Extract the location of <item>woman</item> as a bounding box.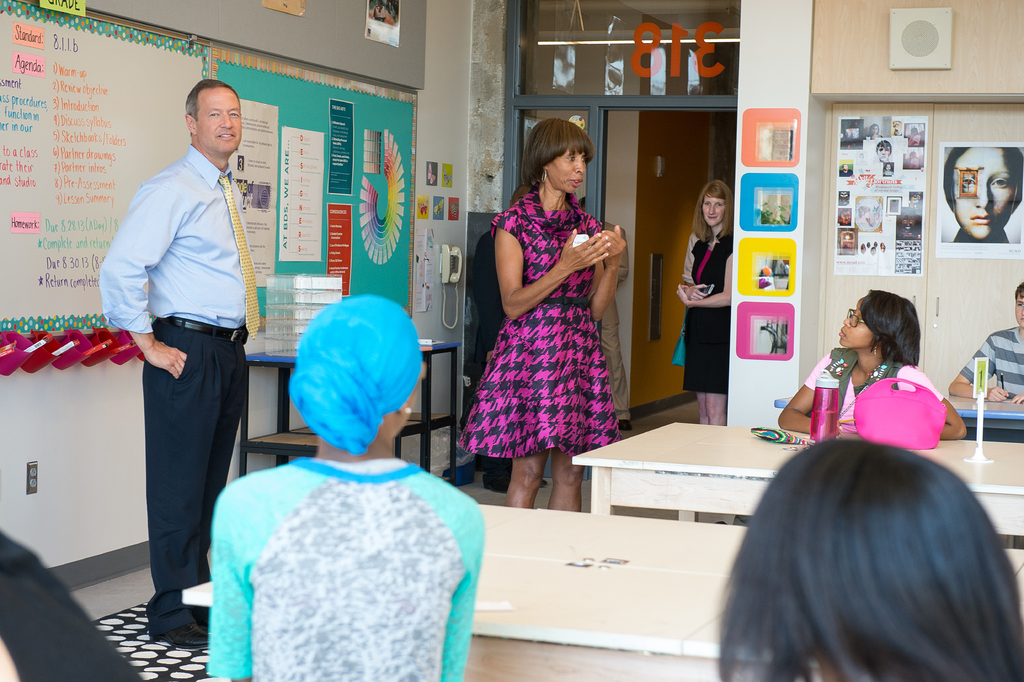
{"left": 205, "top": 292, "right": 481, "bottom": 681}.
